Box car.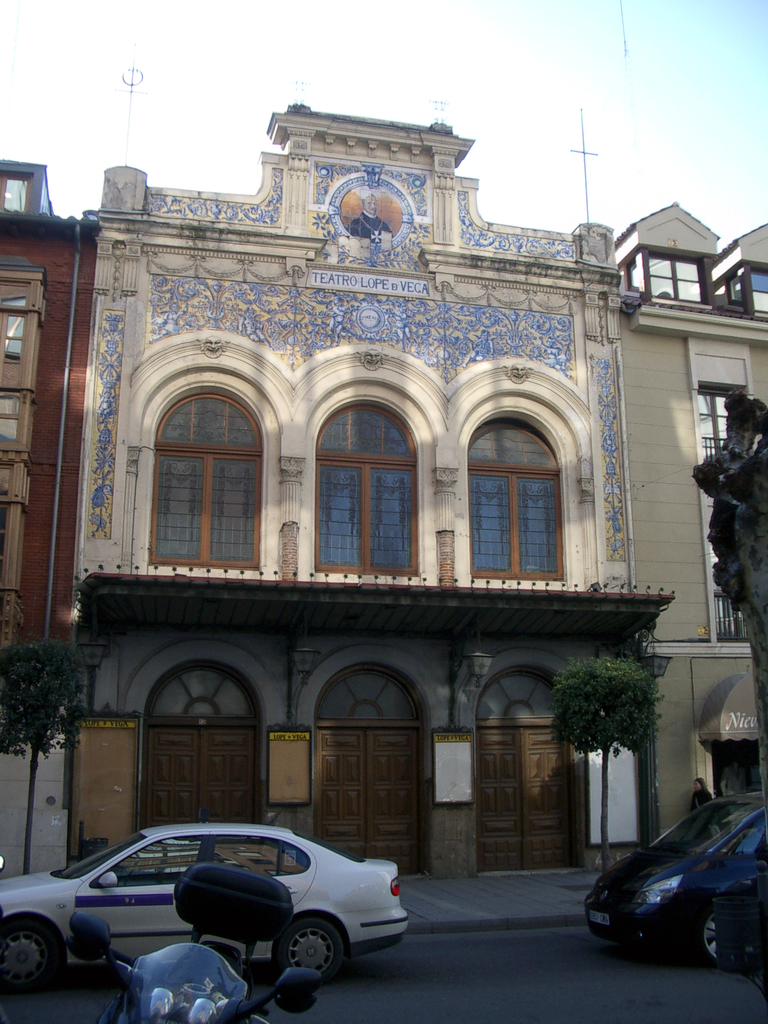
BBox(586, 790, 767, 973).
